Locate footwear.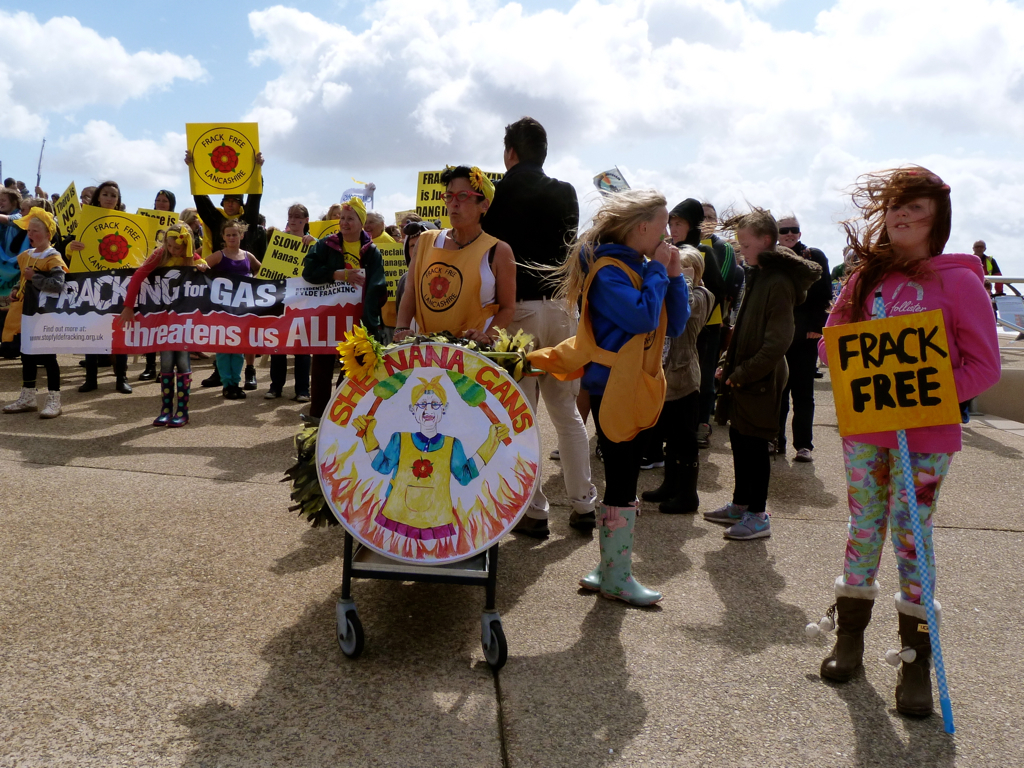
Bounding box: {"x1": 548, "y1": 453, "x2": 560, "y2": 461}.
